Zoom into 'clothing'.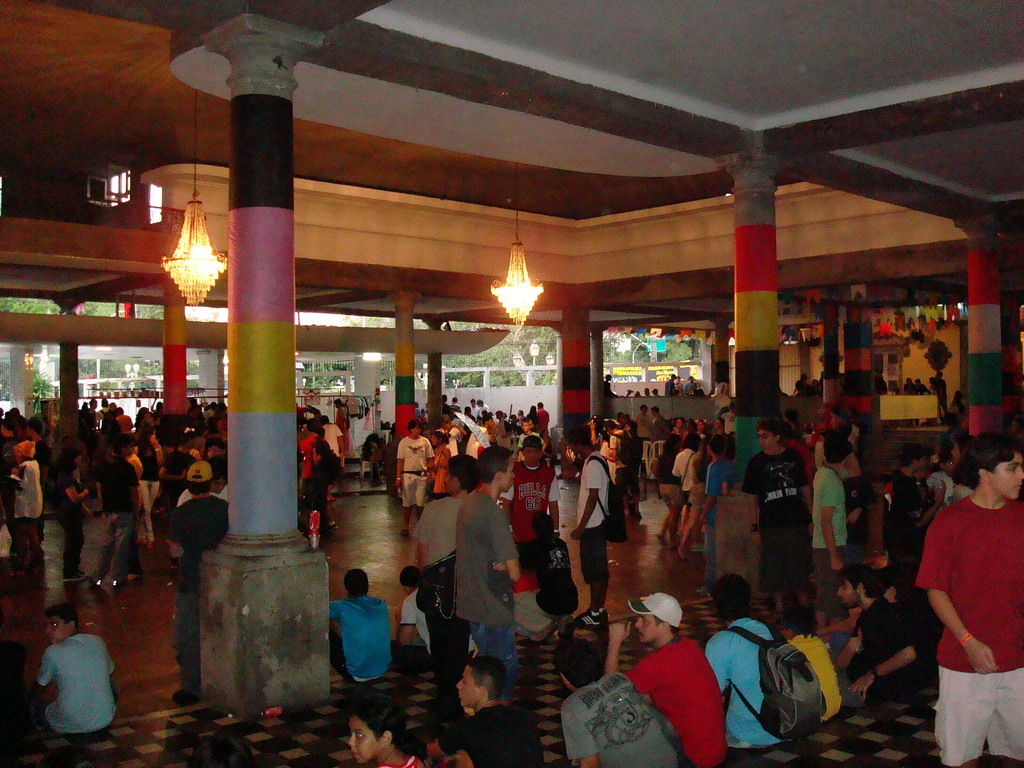
Zoom target: [90,459,139,578].
